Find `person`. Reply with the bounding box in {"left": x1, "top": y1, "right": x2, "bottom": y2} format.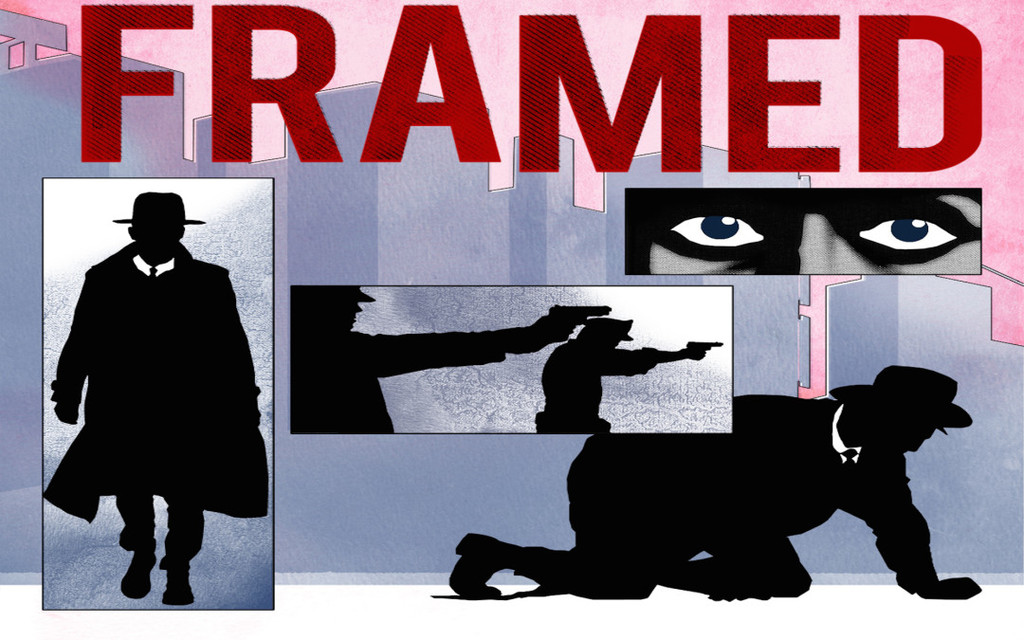
{"left": 621, "top": 189, "right": 989, "bottom": 276}.
